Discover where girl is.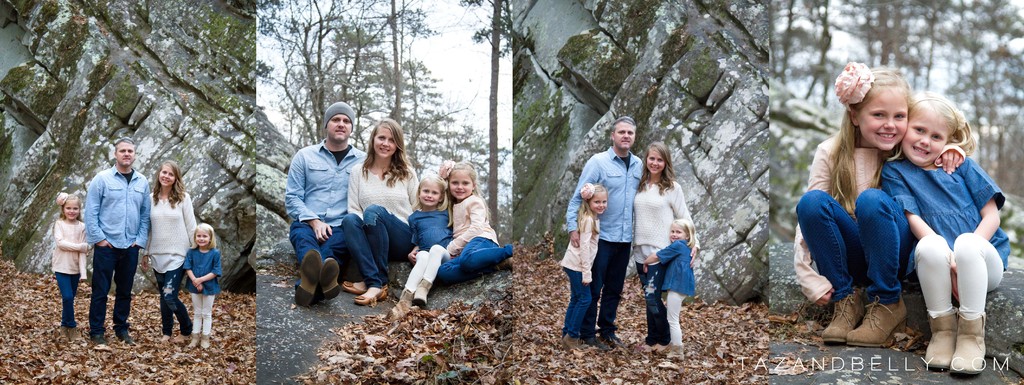
Discovered at locate(882, 92, 1009, 373).
